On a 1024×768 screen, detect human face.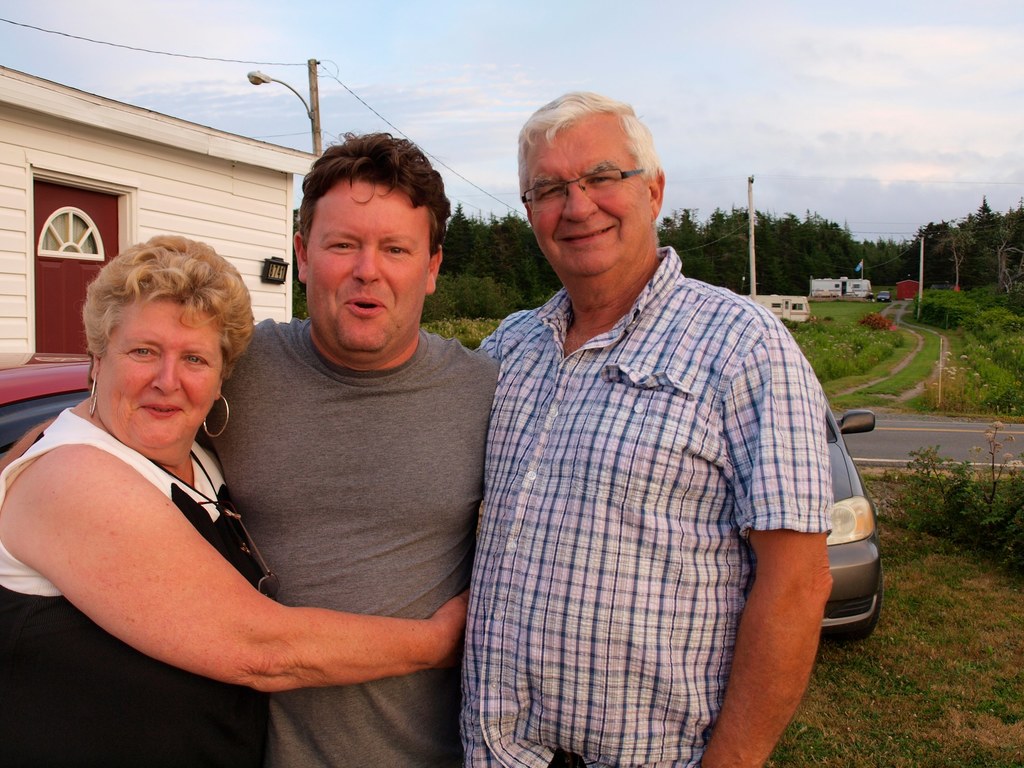
pyautogui.locateOnScreen(86, 304, 223, 455).
